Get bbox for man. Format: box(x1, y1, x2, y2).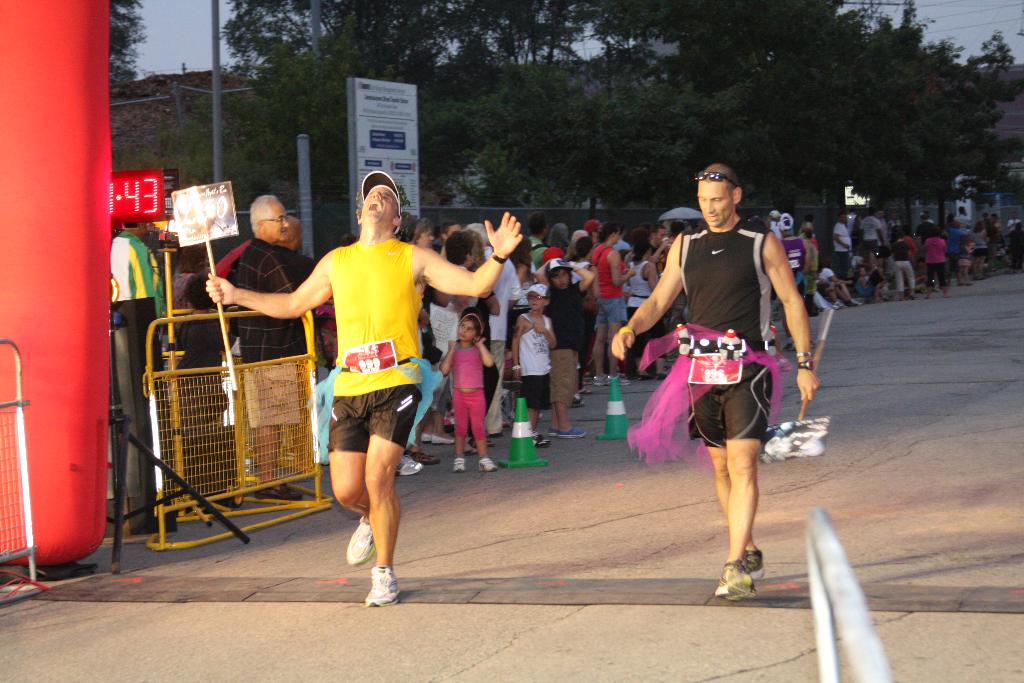
box(529, 212, 560, 316).
